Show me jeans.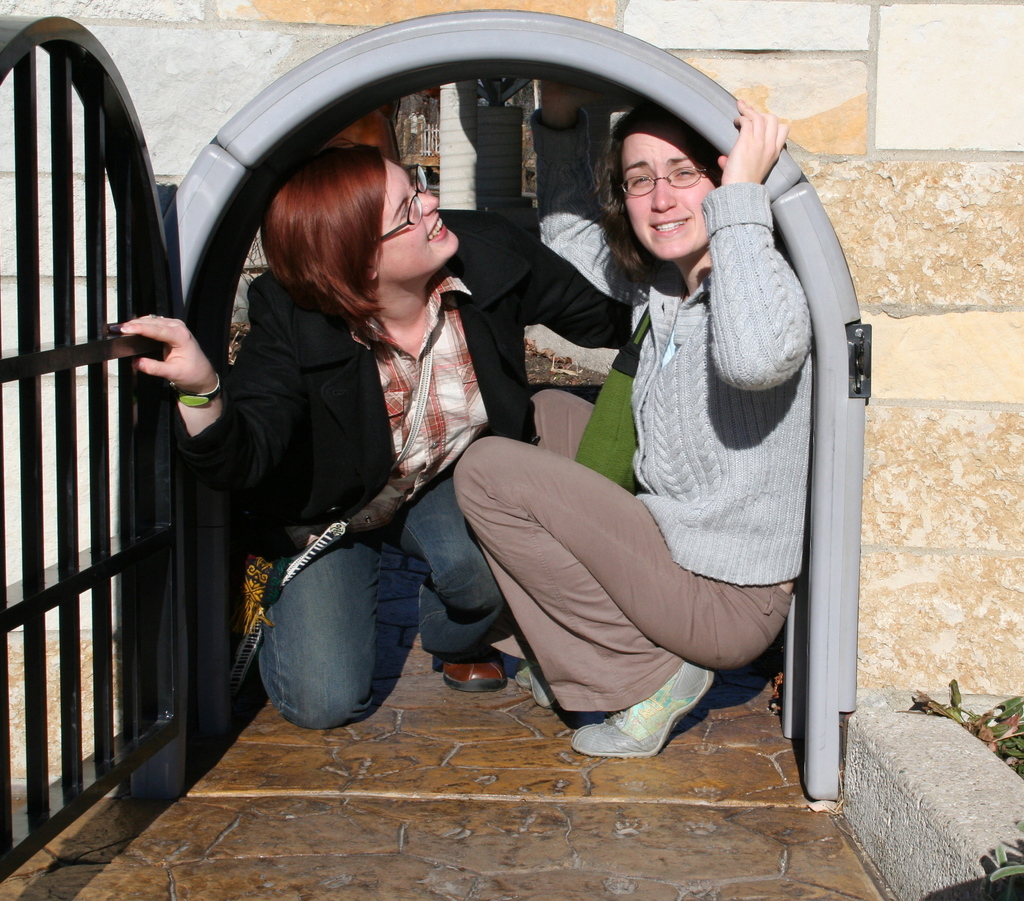
jeans is here: 232 472 525 754.
